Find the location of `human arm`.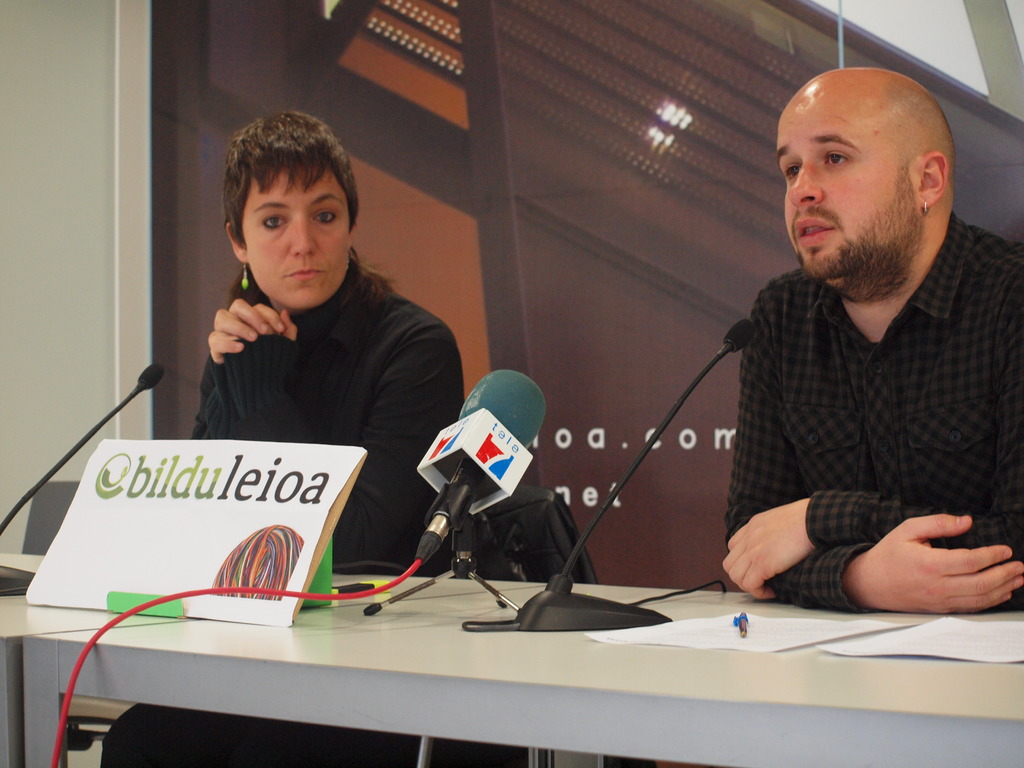
Location: Rect(216, 308, 460, 575).
